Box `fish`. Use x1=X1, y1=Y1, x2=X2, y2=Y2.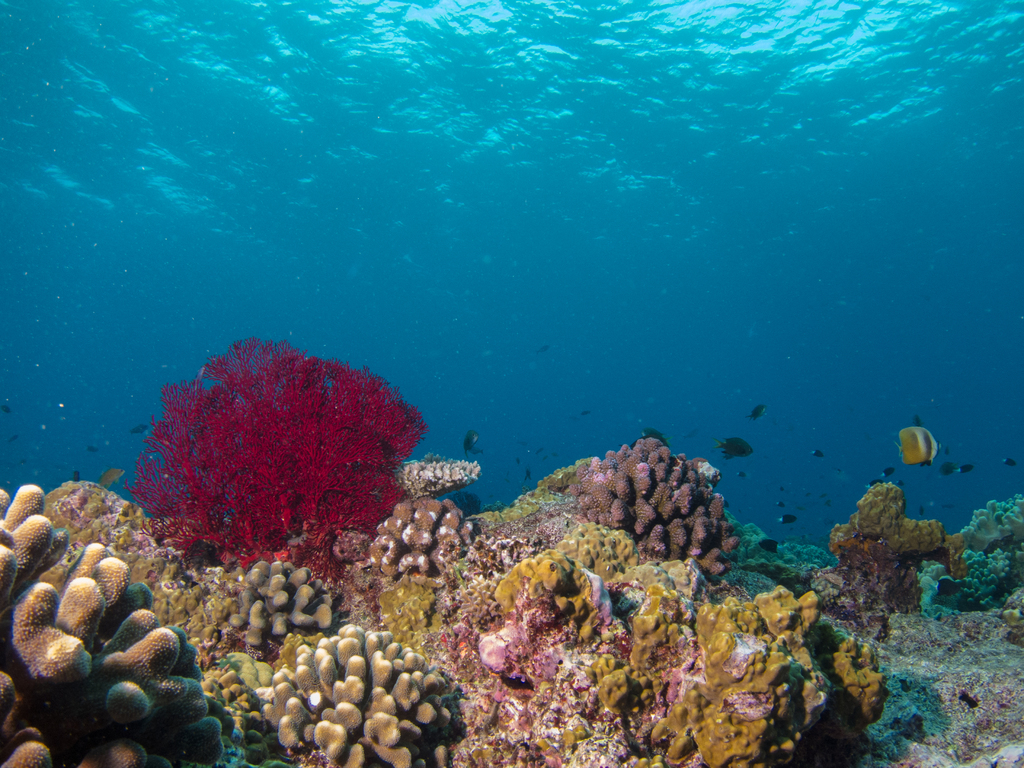
x1=745, y1=404, x2=766, y2=423.
